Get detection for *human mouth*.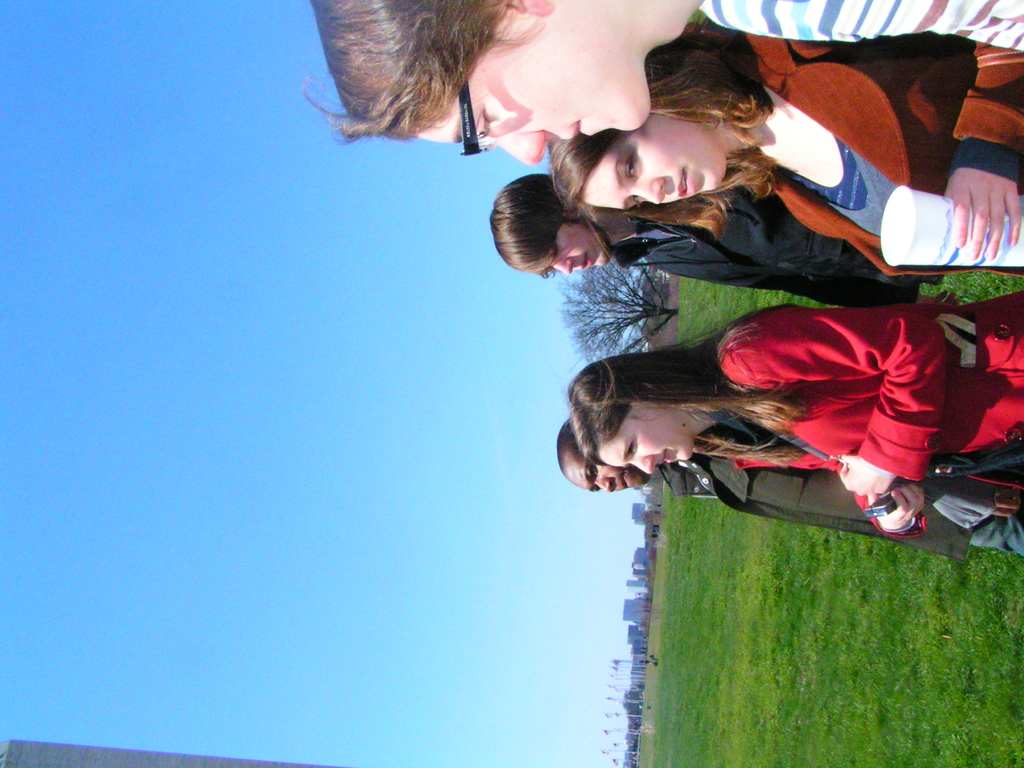
Detection: x1=575 y1=248 x2=595 y2=268.
